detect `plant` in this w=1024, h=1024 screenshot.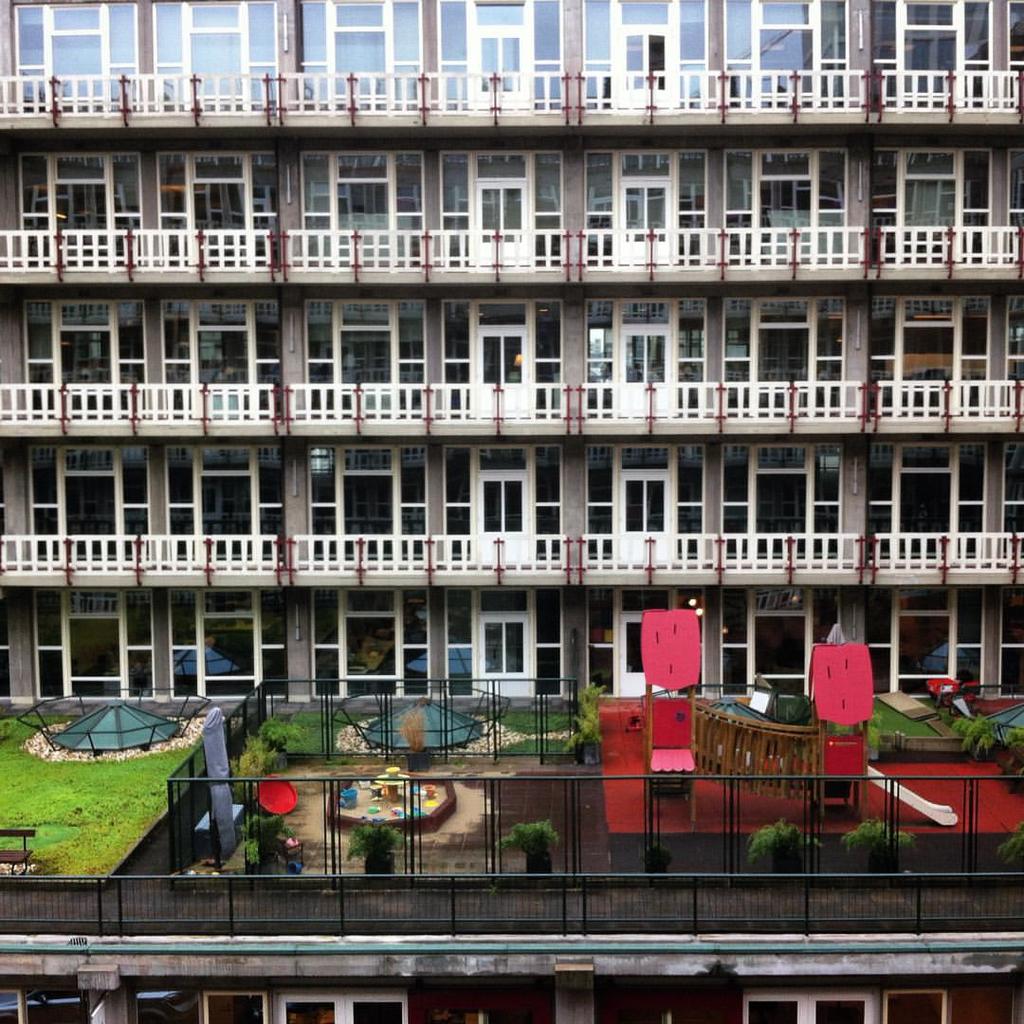
Detection: {"x1": 490, "y1": 827, "x2": 558, "y2": 847}.
